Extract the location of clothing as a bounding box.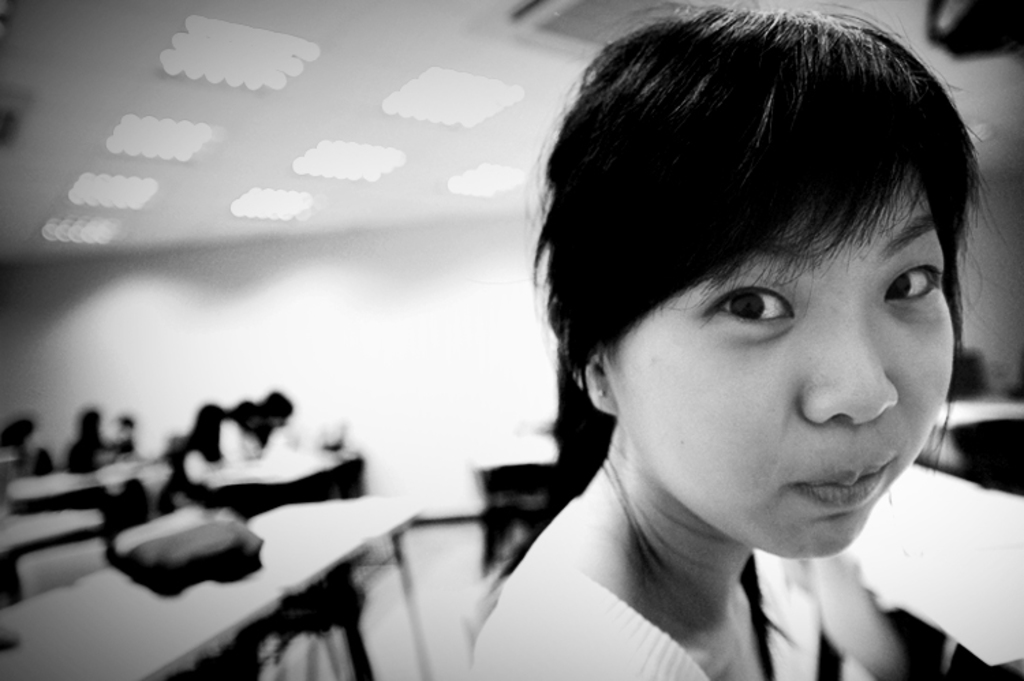
rect(464, 542, 874, 680).
